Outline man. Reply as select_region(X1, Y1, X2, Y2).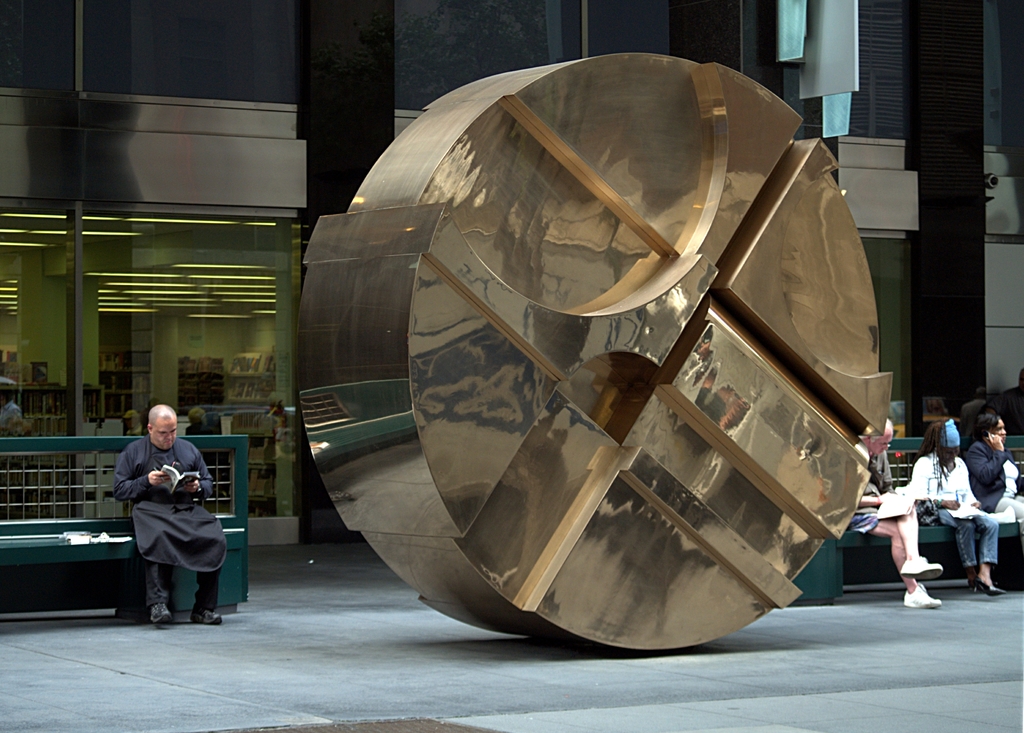
select_region(852, 416, 945, 610).
